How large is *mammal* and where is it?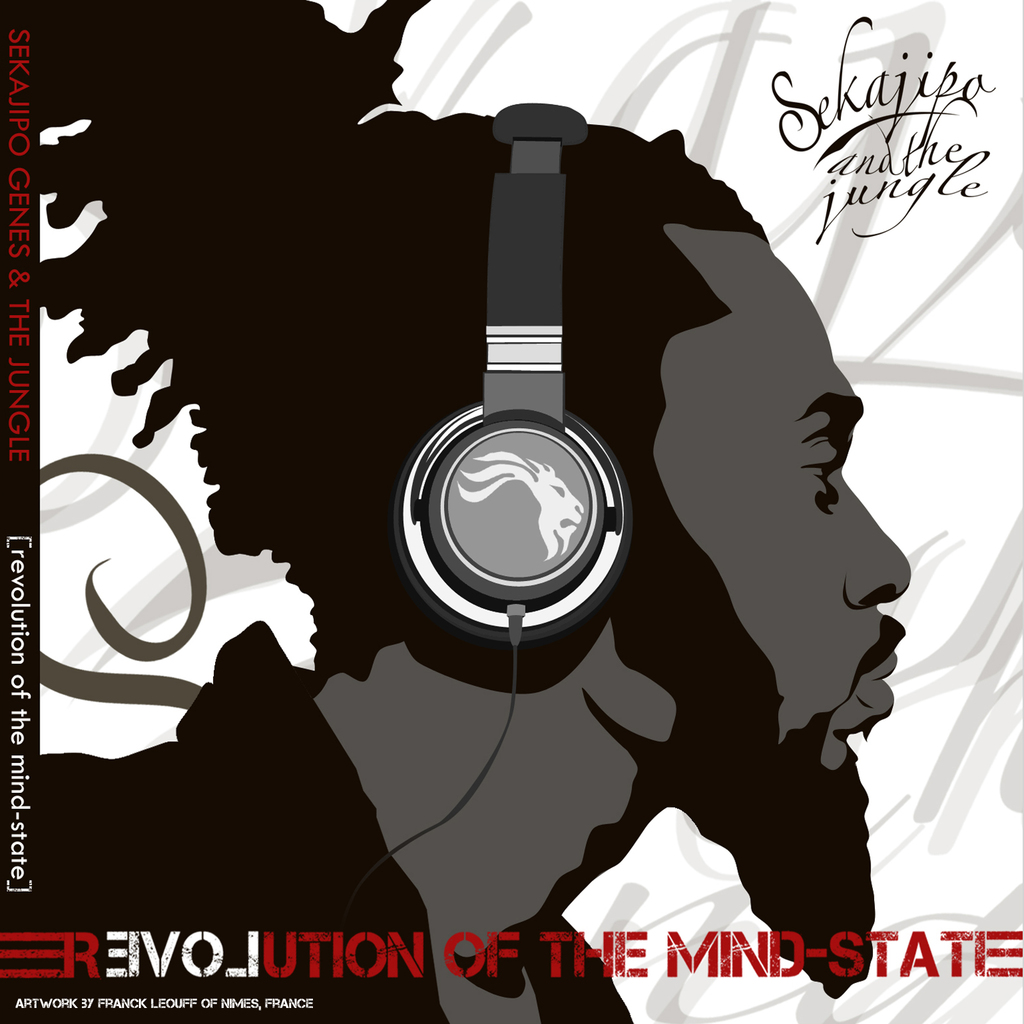
Bounding box: (x1=0, y1=0, x2=910, y2=1023).
